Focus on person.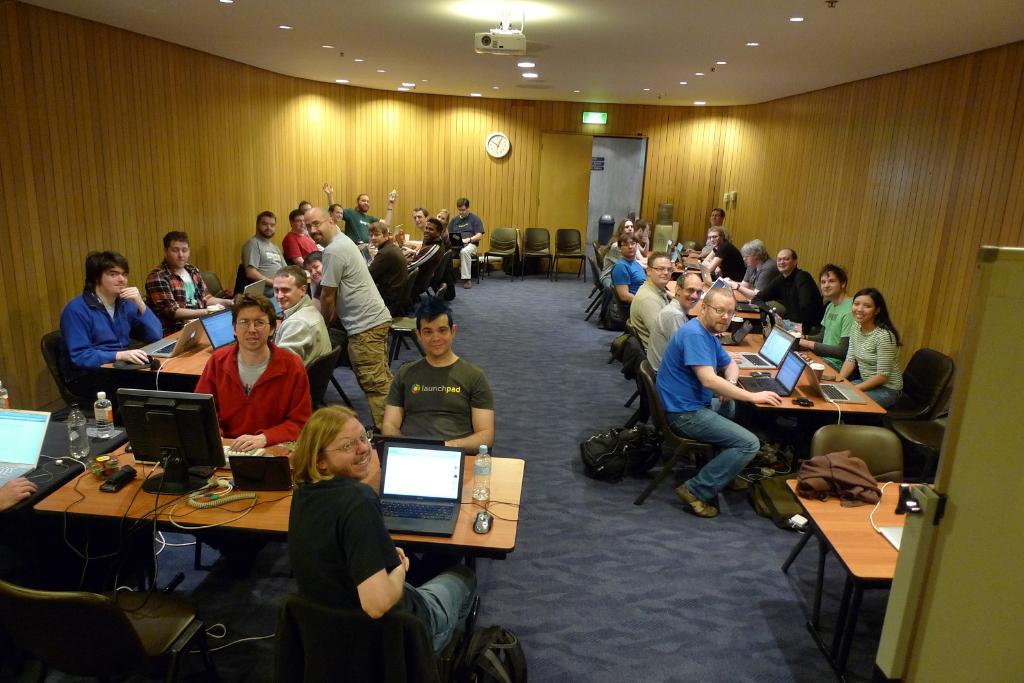
Focused at detection(451, 194, 486, 287).
